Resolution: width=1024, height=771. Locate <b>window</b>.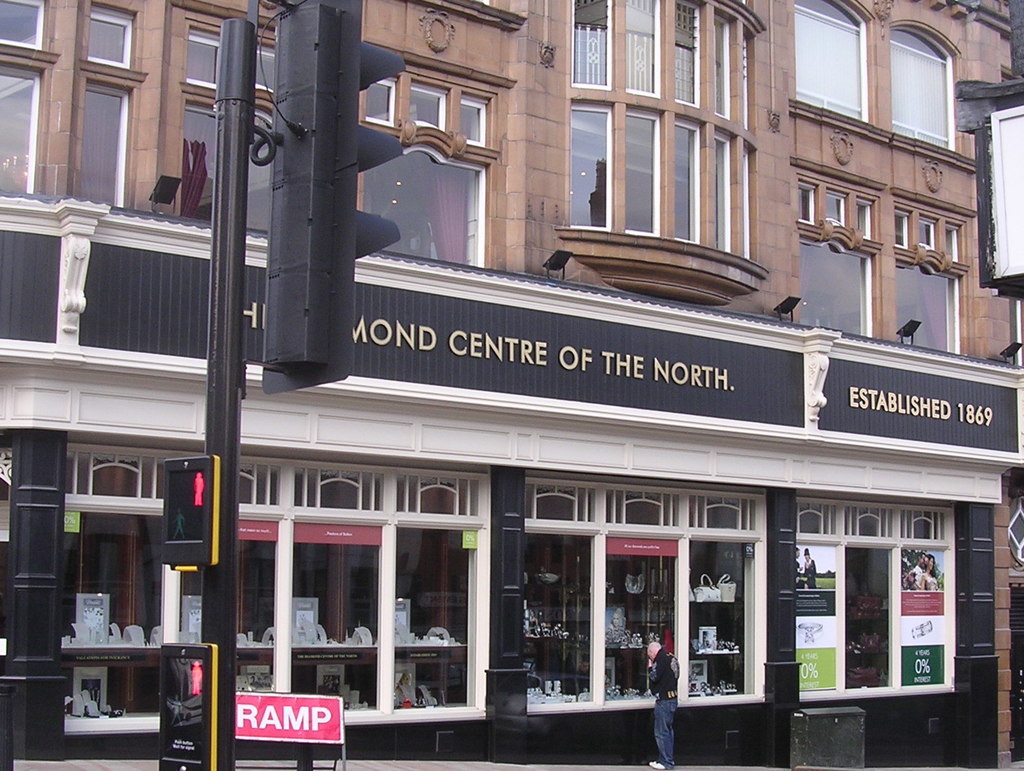
box(792, 493, 991, 723).
